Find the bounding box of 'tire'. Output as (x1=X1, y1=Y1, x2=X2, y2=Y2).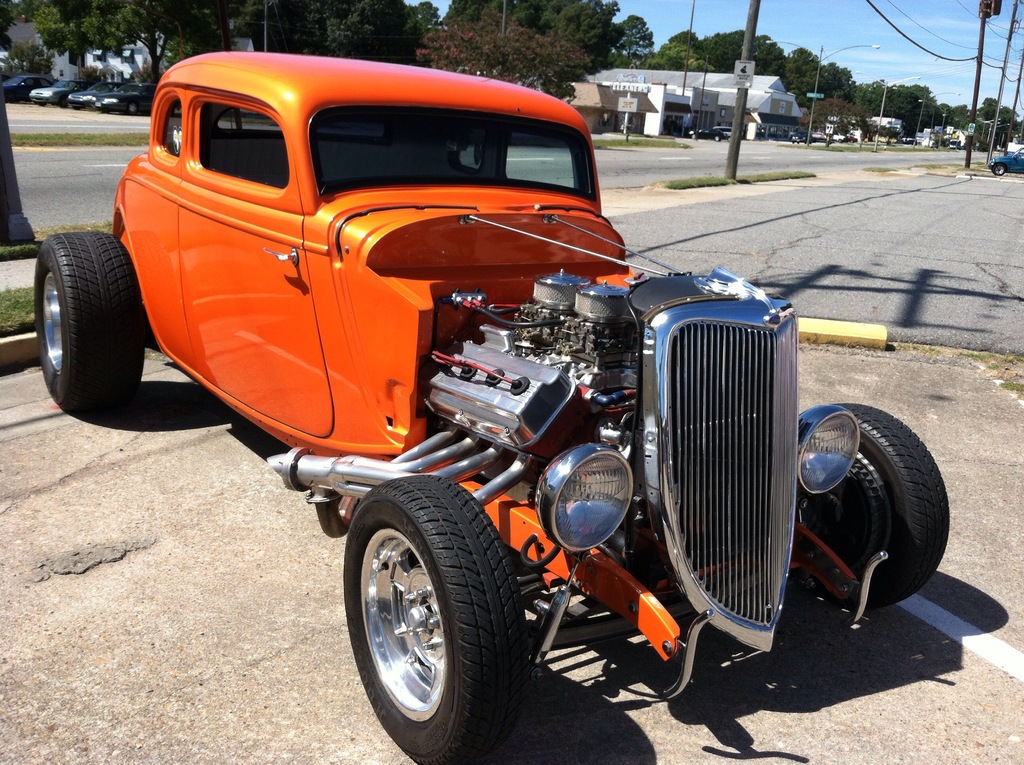
(x1=346, y1=476, x2=530, y2=764).
